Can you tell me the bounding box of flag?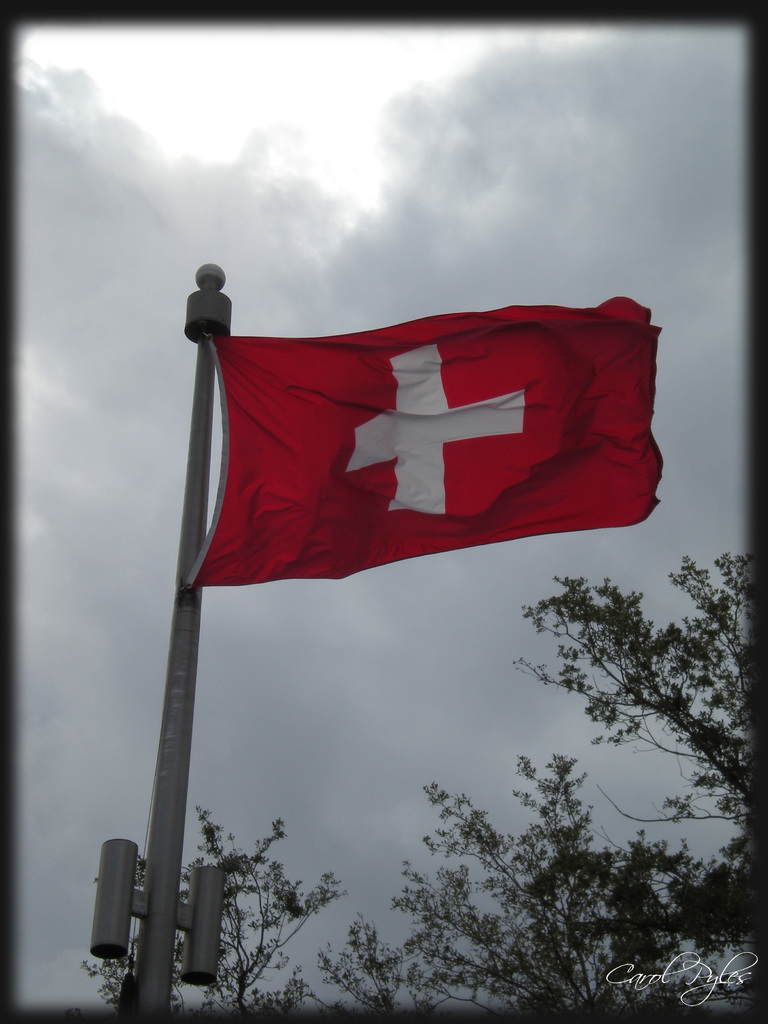
rect(184, 292, 666, 598).
